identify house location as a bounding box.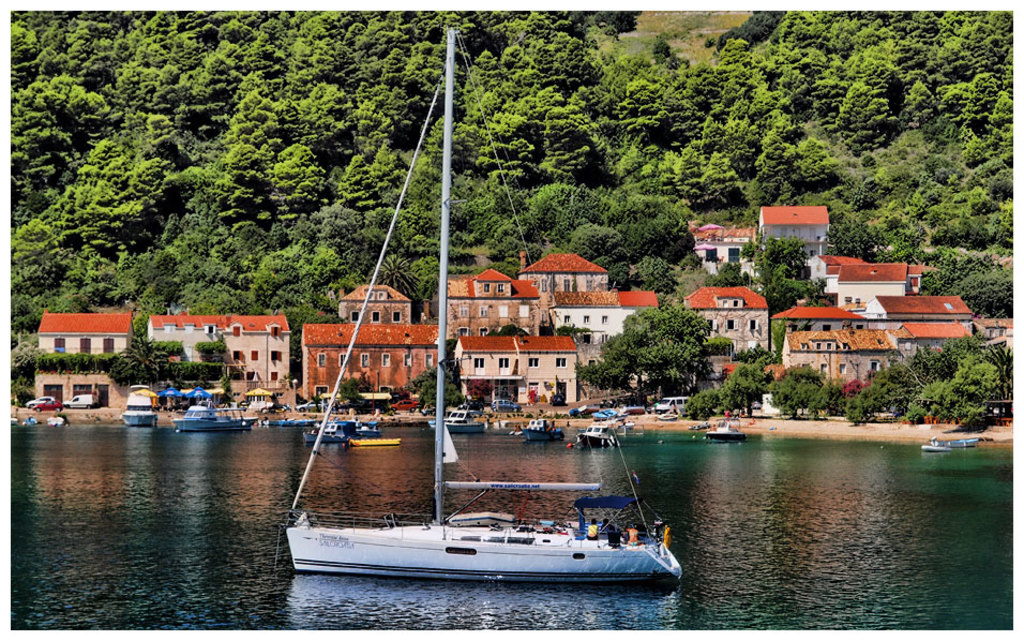
[519,239,614,295].
